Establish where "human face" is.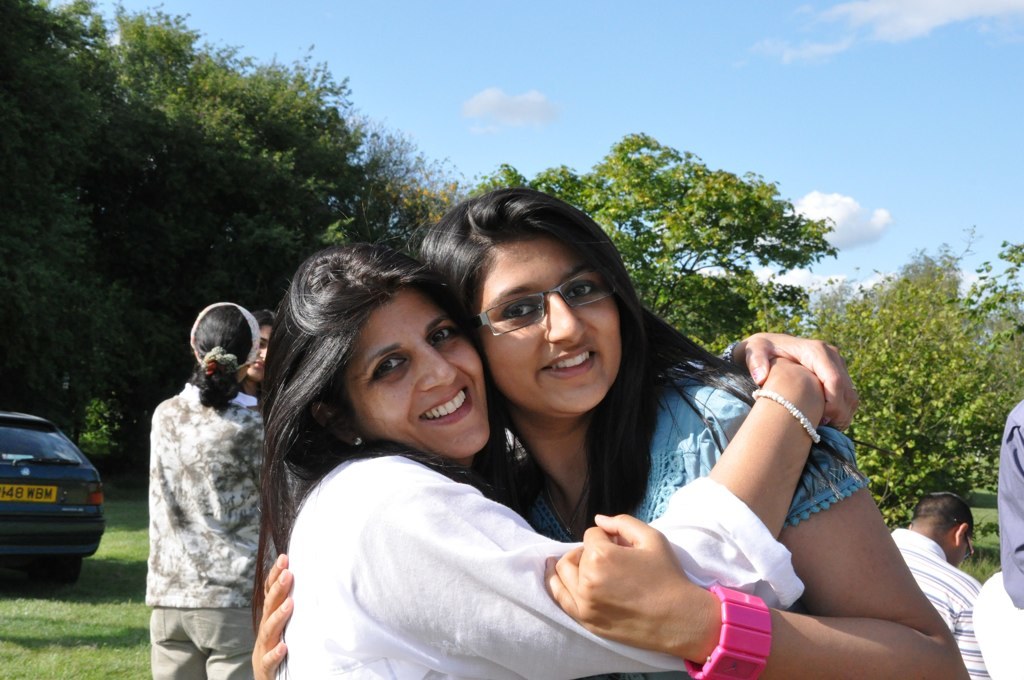
Established at (x1=338, y1=285, x2=490, y2=458).
